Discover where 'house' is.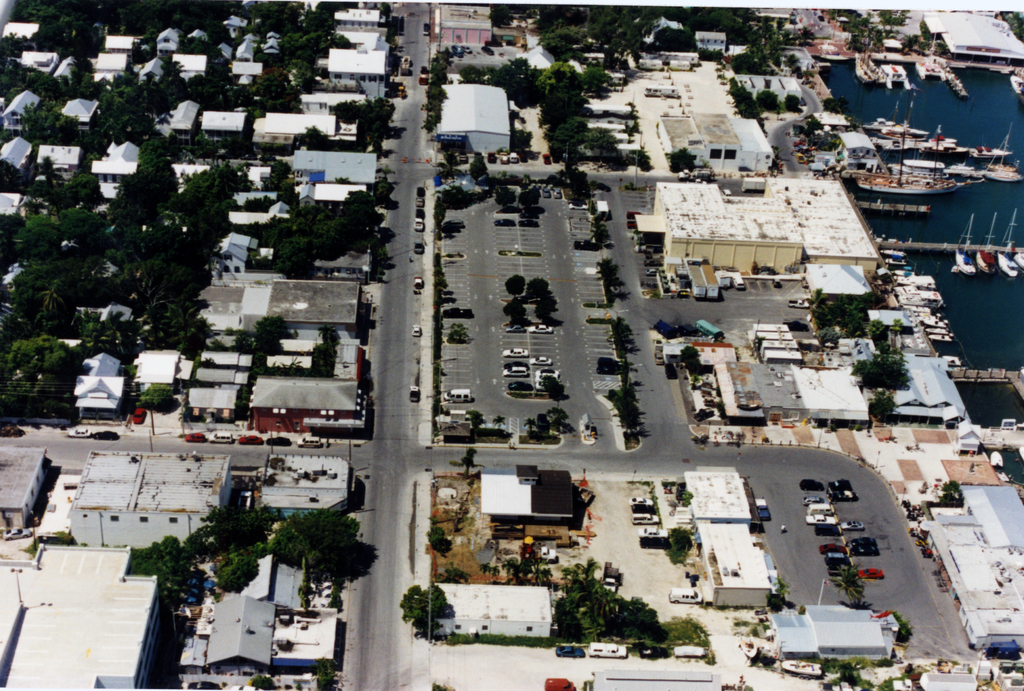
Discovered at rect(262, 599, 330, 667).
